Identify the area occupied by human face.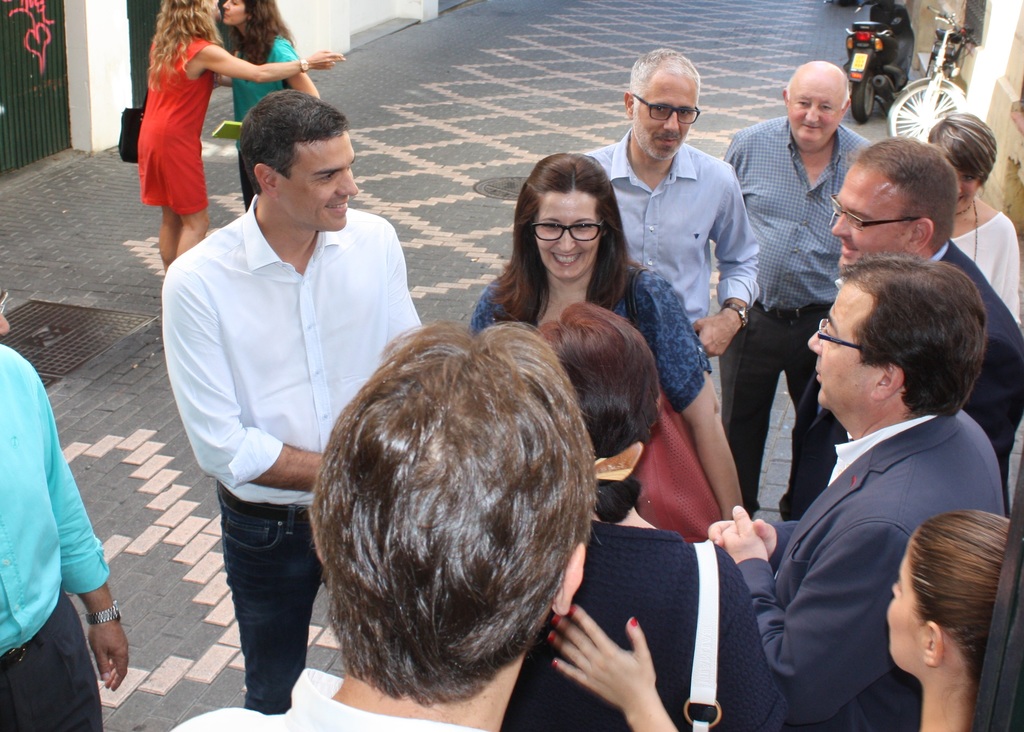
Area: pyautogui.locateOnScreen(804, 275, 867, 404).
